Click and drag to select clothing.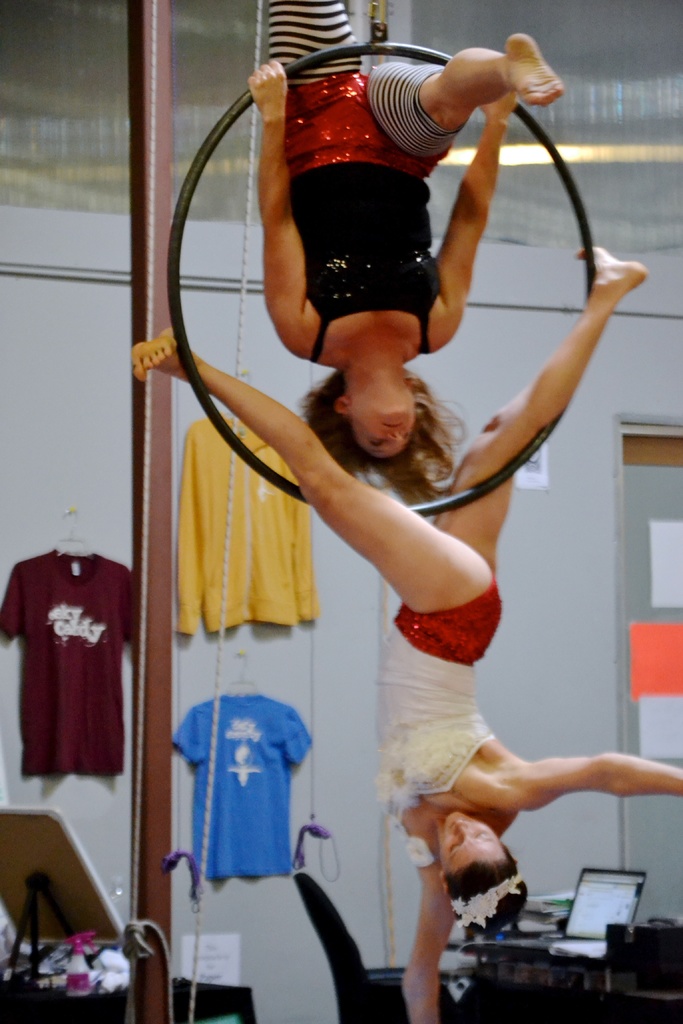
Selection: BBox(259, 0, 470, 365).
